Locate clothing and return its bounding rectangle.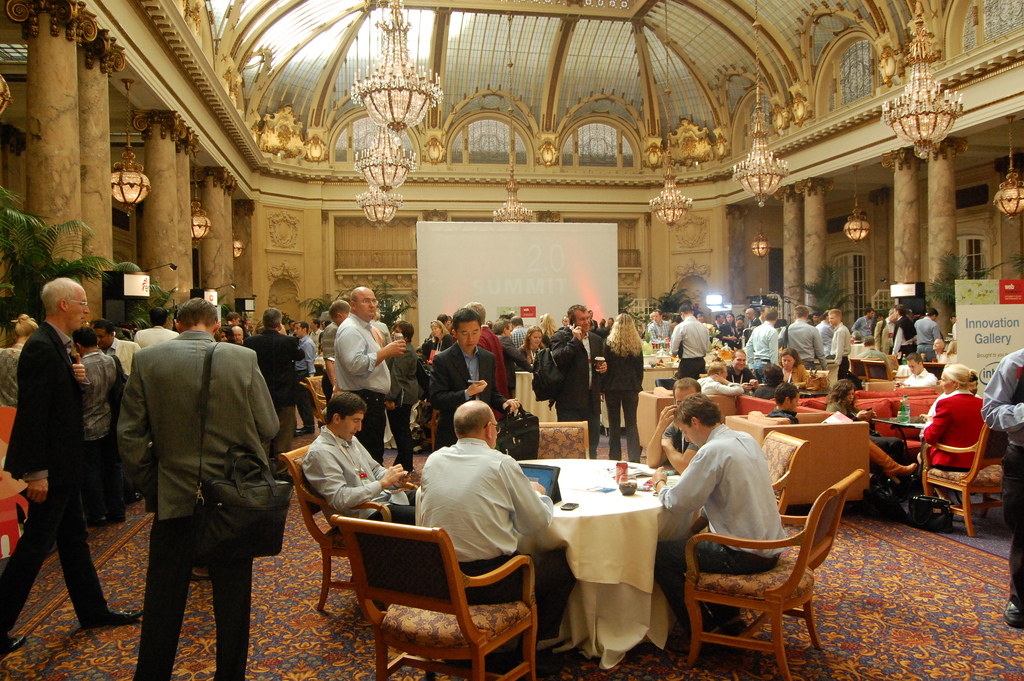
detection(747, 322, 780, 365).
